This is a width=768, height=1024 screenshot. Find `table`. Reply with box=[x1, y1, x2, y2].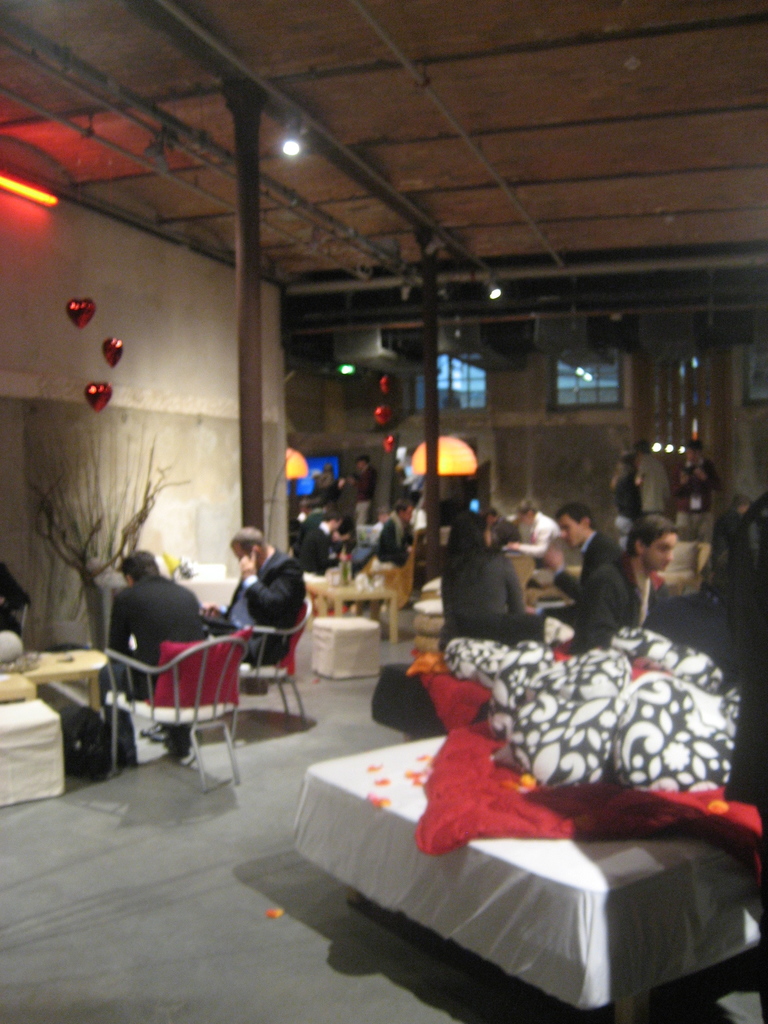
box=[0, 670, 33, 698].
